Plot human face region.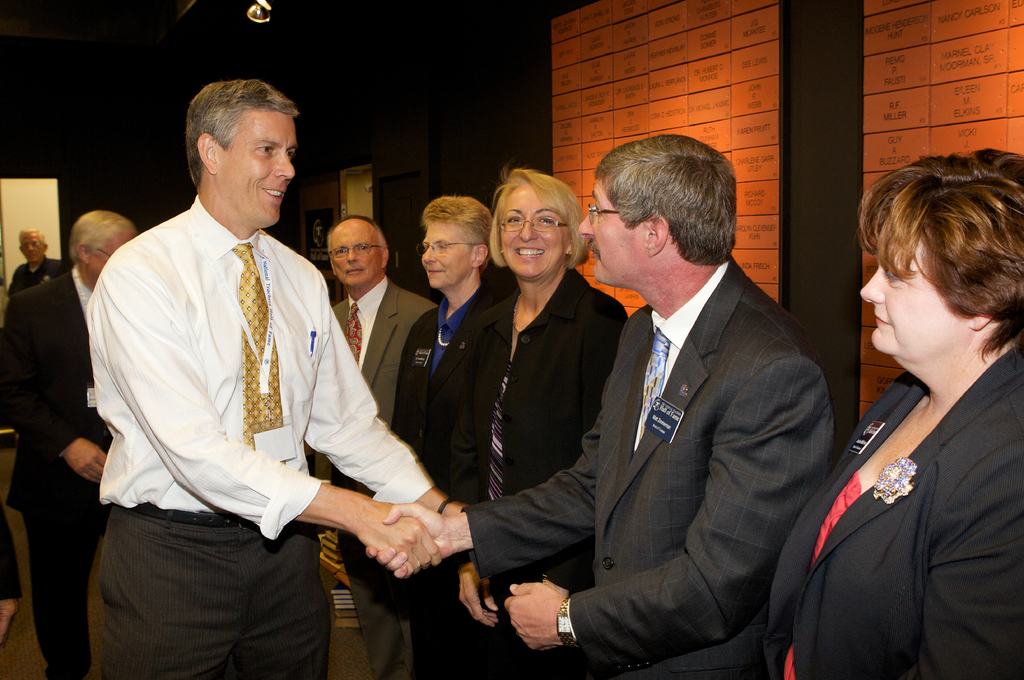
Plotted at pyautogui.locateOnScreen(22, 235, 45, 262).
